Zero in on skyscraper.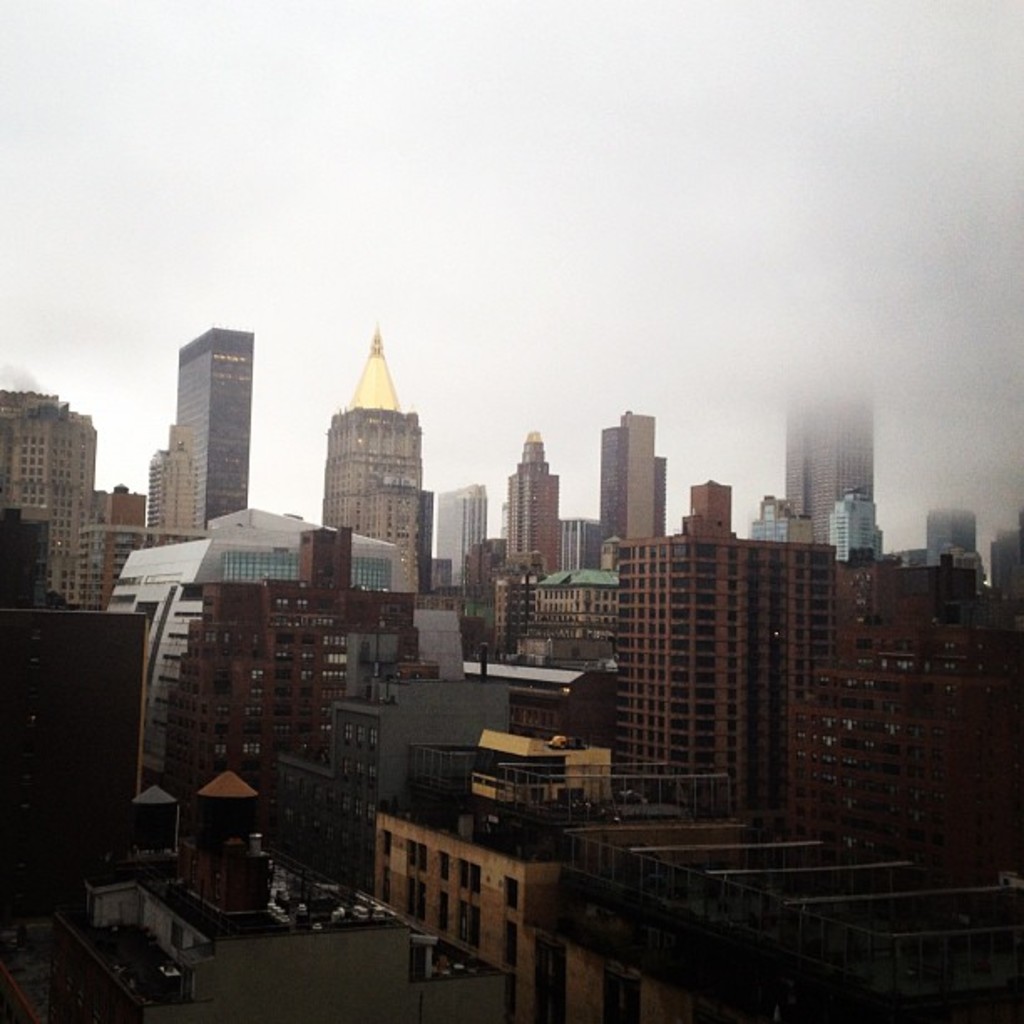
Zeroed in: 383/738/1022/1022.
